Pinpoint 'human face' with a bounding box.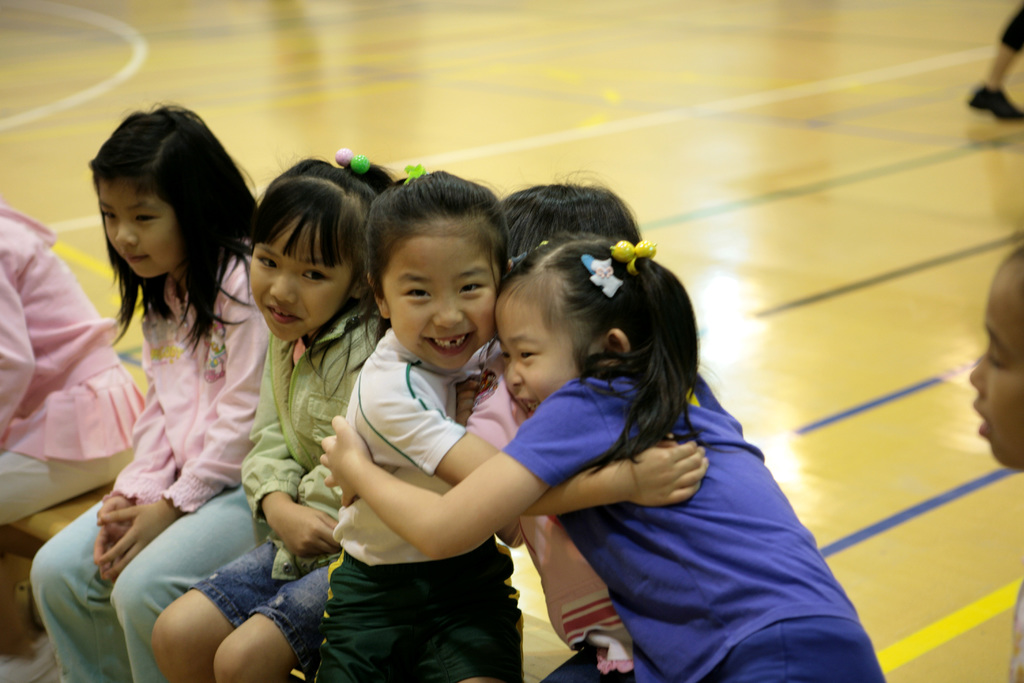
locate(500, 292, 570, 414).
